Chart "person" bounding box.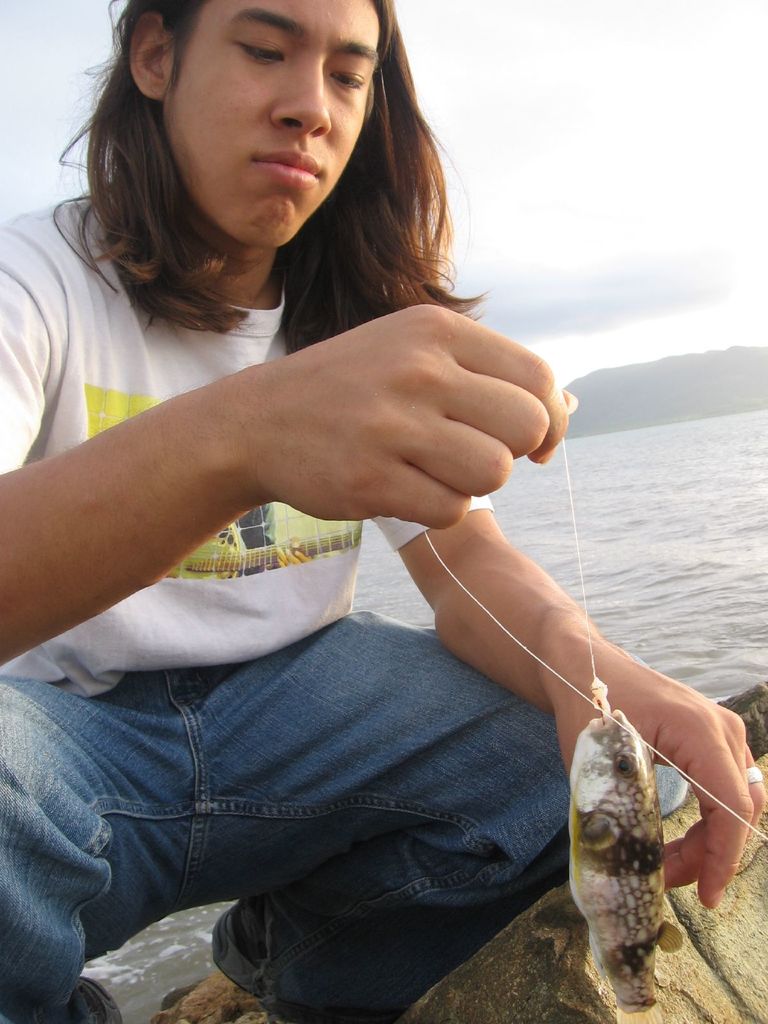
Charted: 34, 17, 723, 990.
